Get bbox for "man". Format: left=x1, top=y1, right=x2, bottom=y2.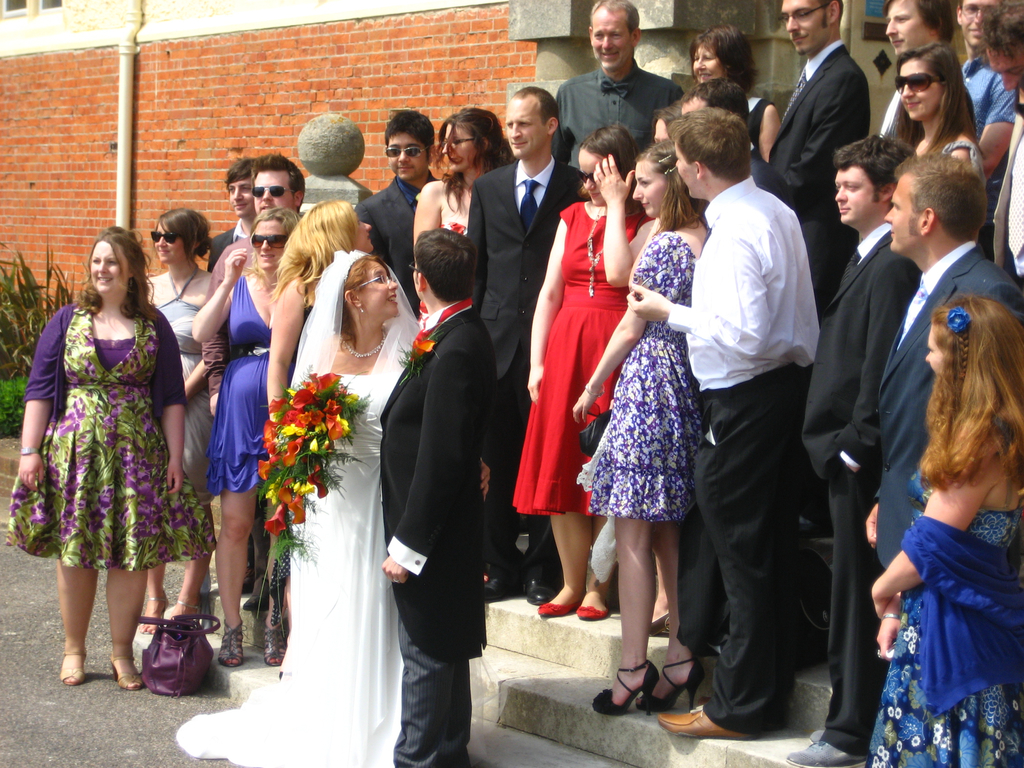
left=842, top=141, right=1021, bottom=557.
